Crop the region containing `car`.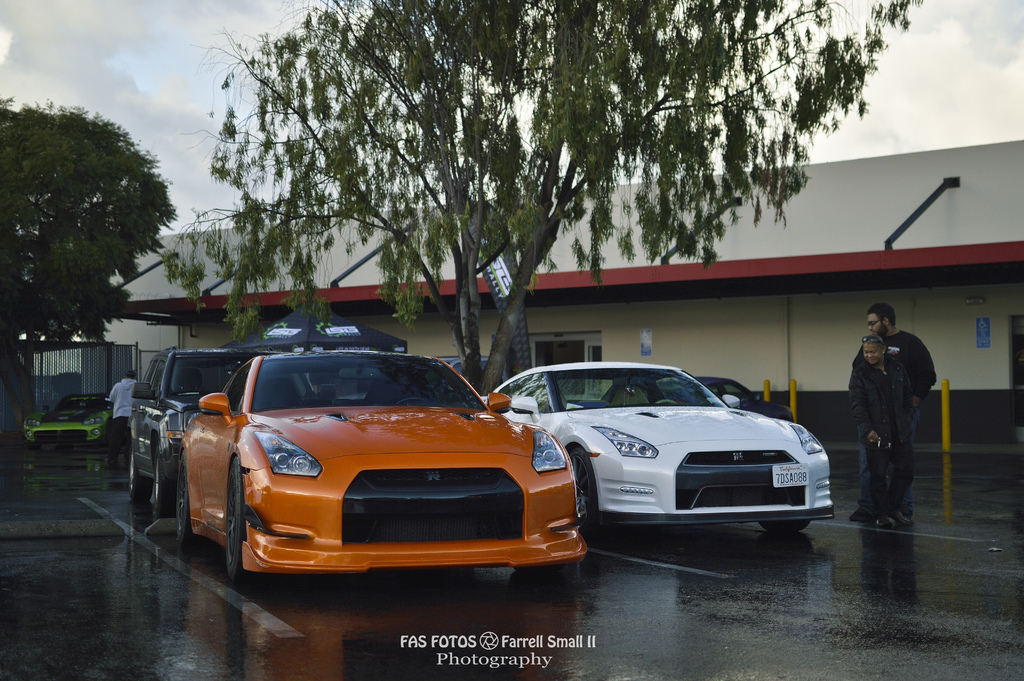
Crop region: BBox(20, 389, 130, 450).
